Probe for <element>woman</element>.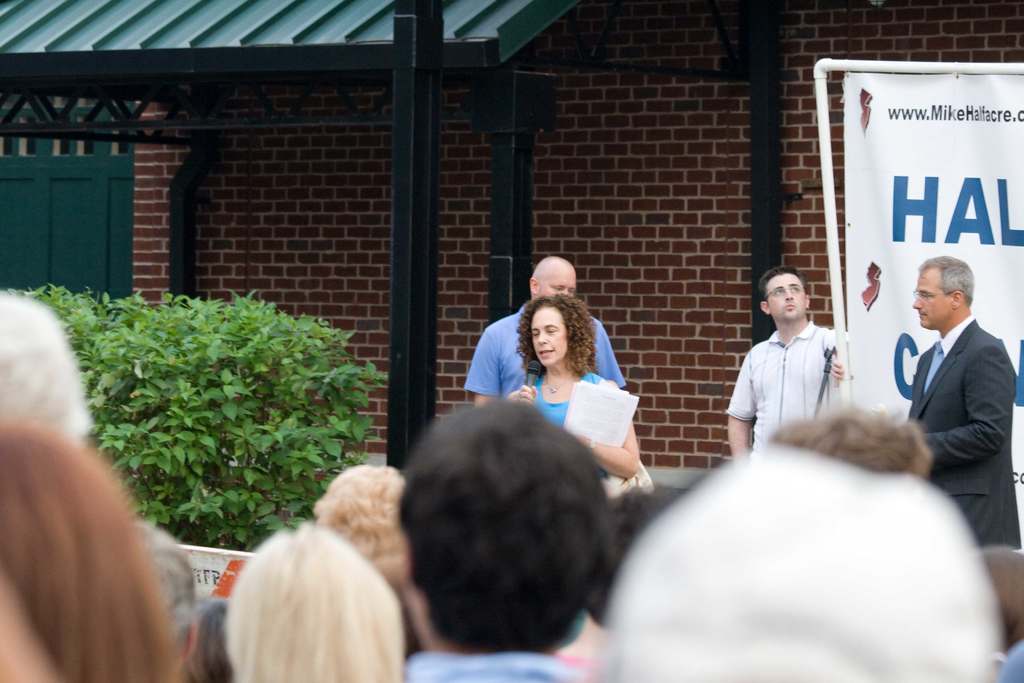
Probe result: l=460, t=284, r=636, b=439.
